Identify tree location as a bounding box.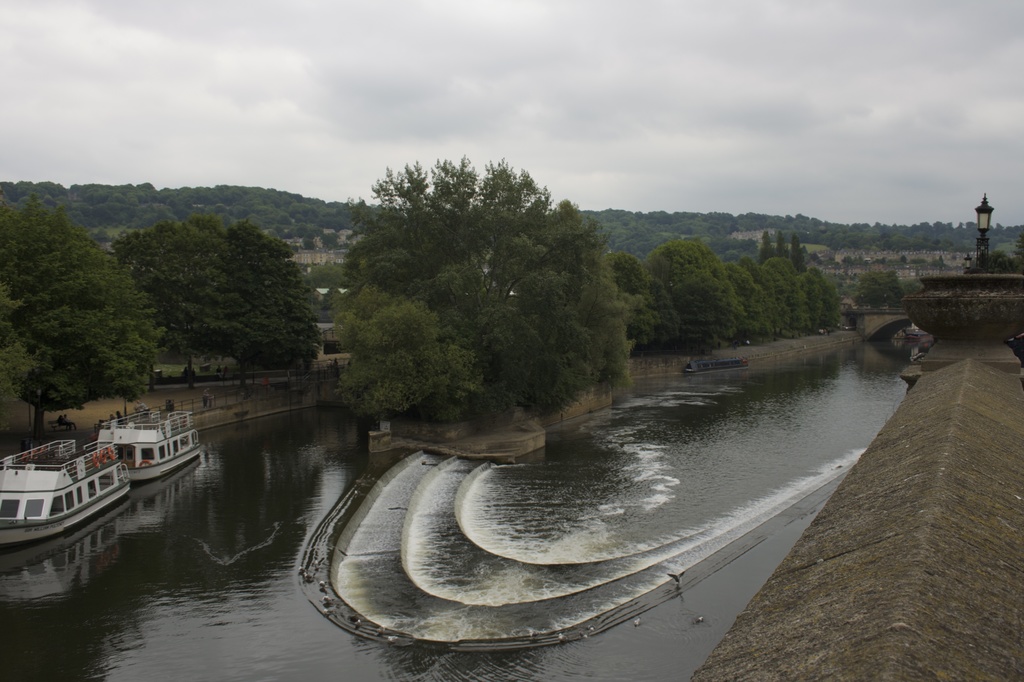
bbox=[108, 215, 325, 378].
